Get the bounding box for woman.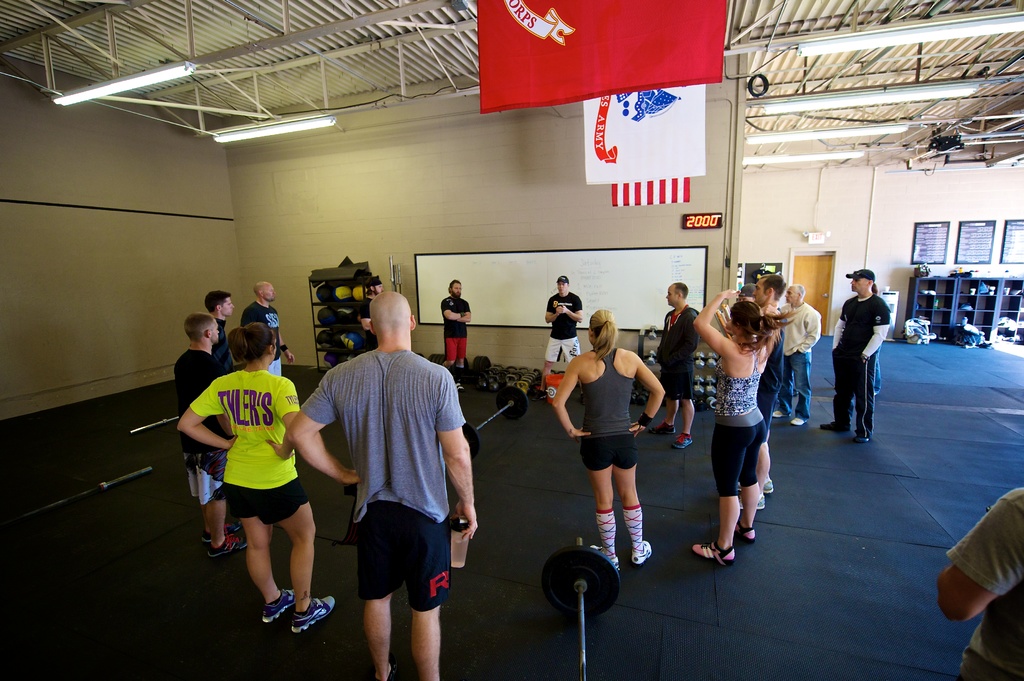
(left=691, top=276, right=800, bottom=566).
